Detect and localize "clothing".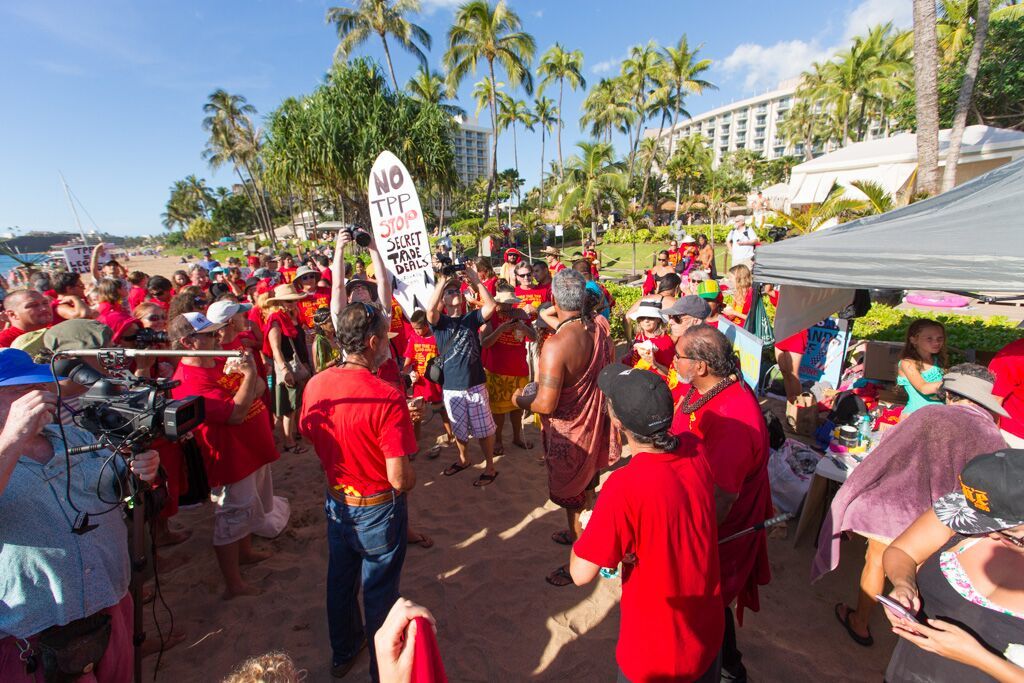
Localized at box=[665, 381, 780, 666].
